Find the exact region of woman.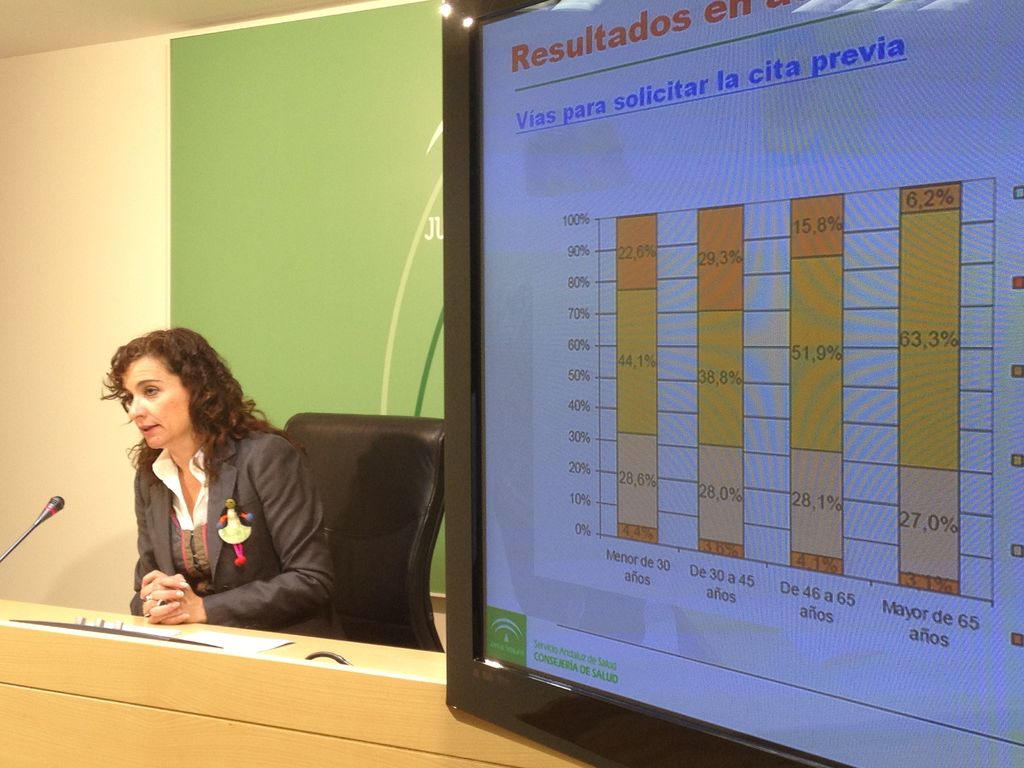
Exact region: bbox=[79, 321, 322, 664].
